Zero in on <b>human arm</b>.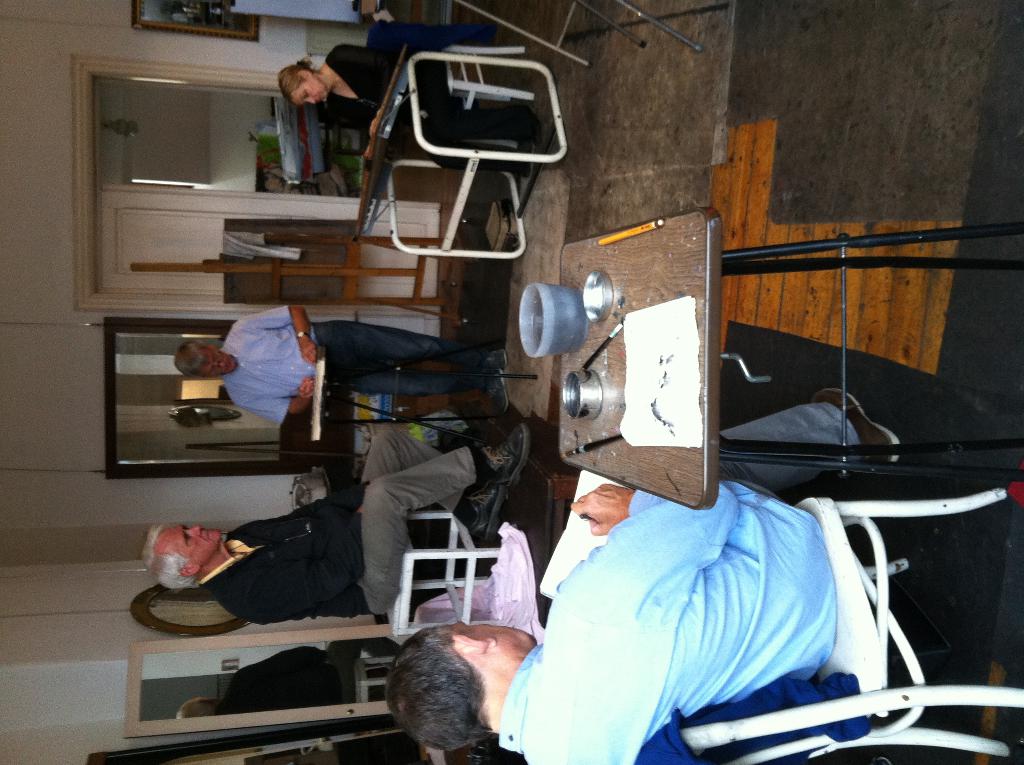
Zeroed in: {"x1": 234, "y1": 303, "x2": 313, "y2": 363}.
